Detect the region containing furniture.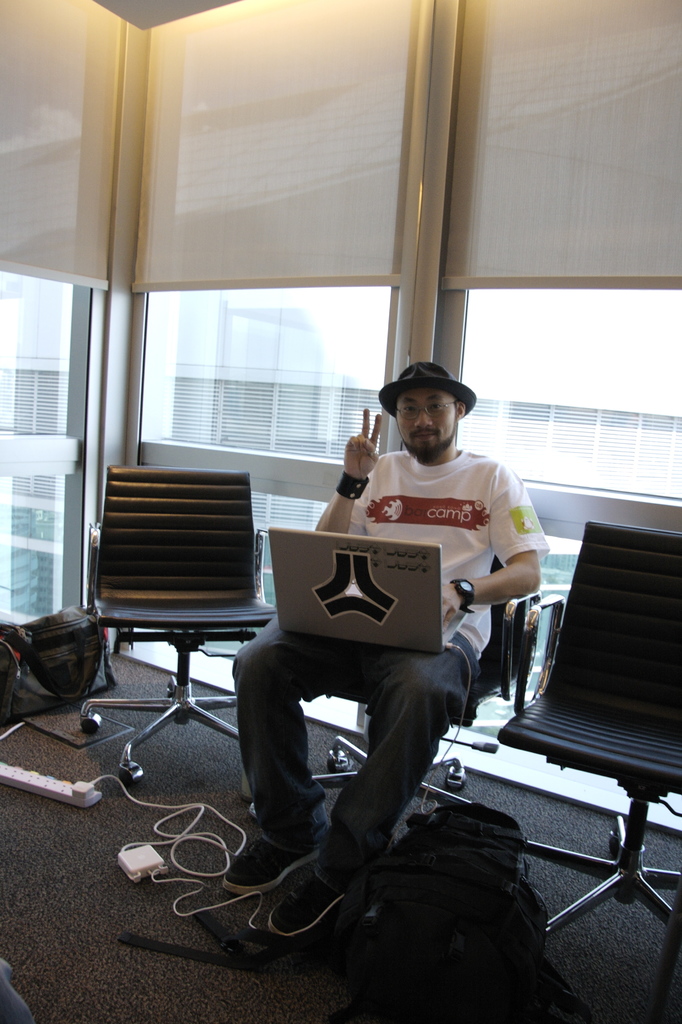
bbox=[248, 592, 549, 821].
